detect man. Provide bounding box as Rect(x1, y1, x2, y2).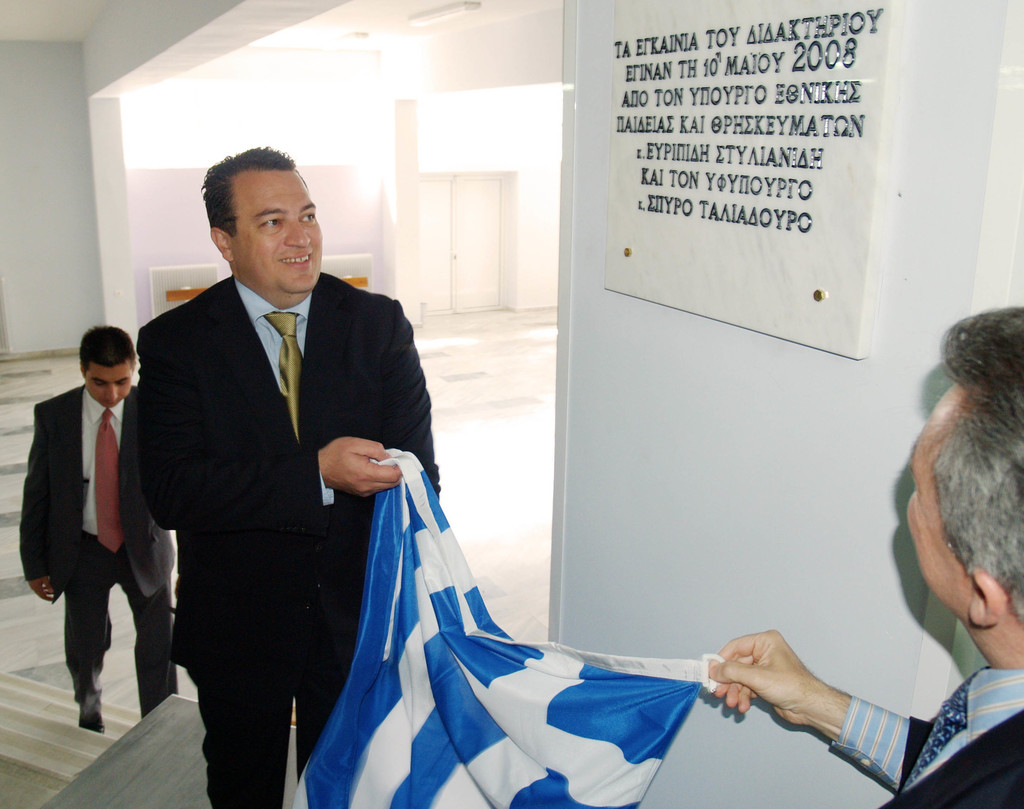
Rect(126, 131, 445, 808).
